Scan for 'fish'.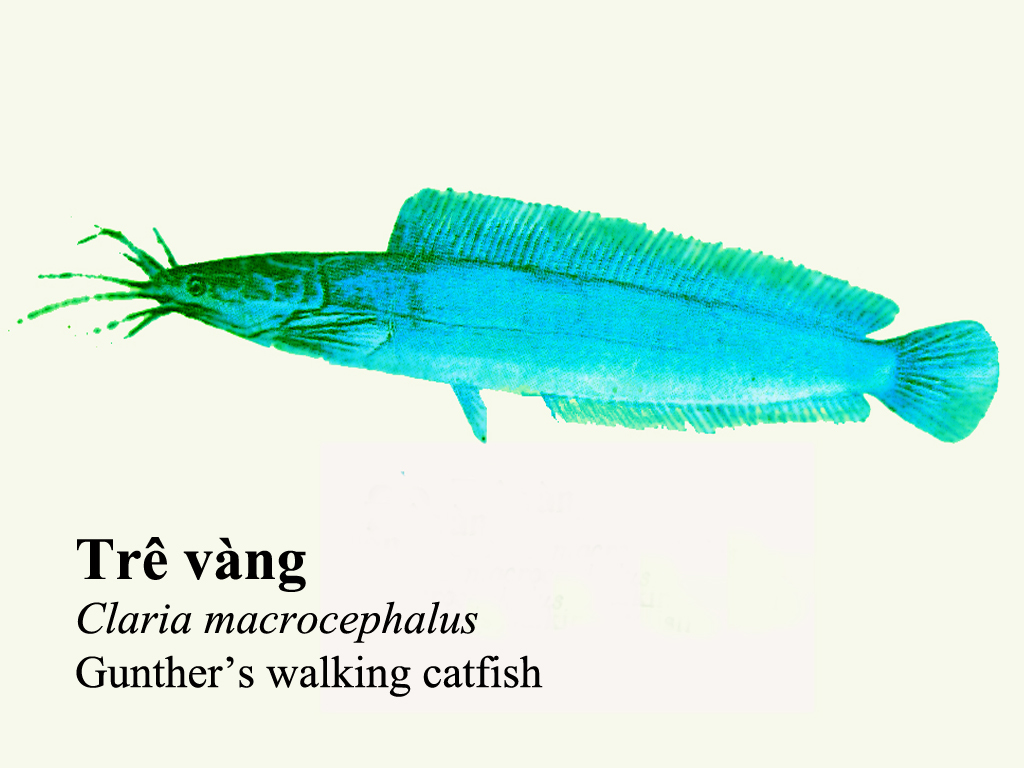
Scan result: 18 188 1000 446.
